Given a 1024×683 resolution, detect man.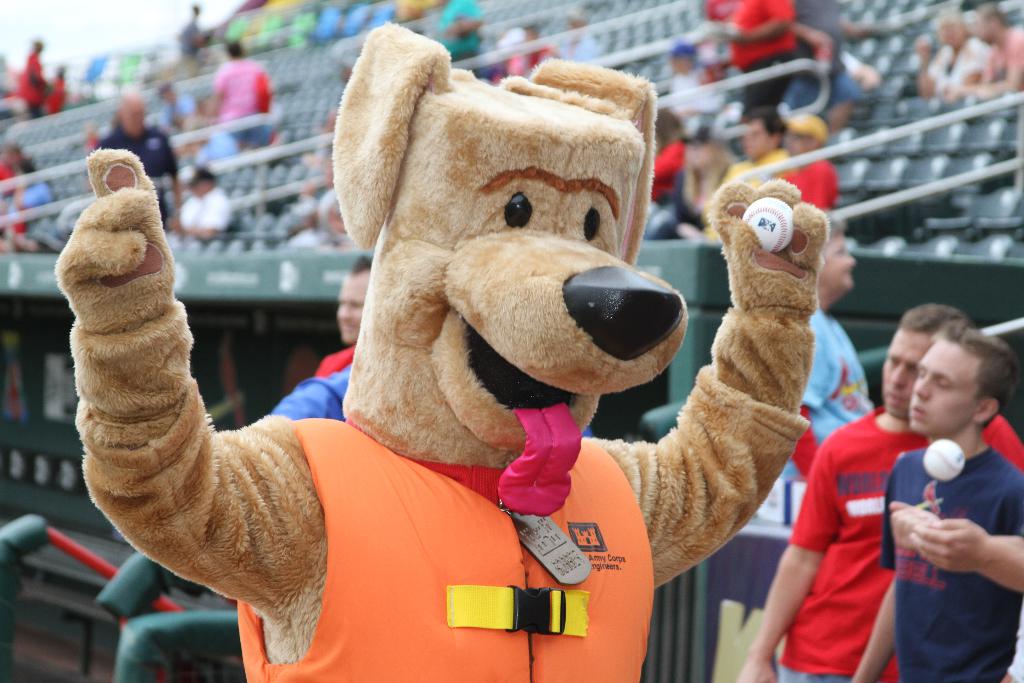
[left=742, top=307, right=1018, bottom=682].
